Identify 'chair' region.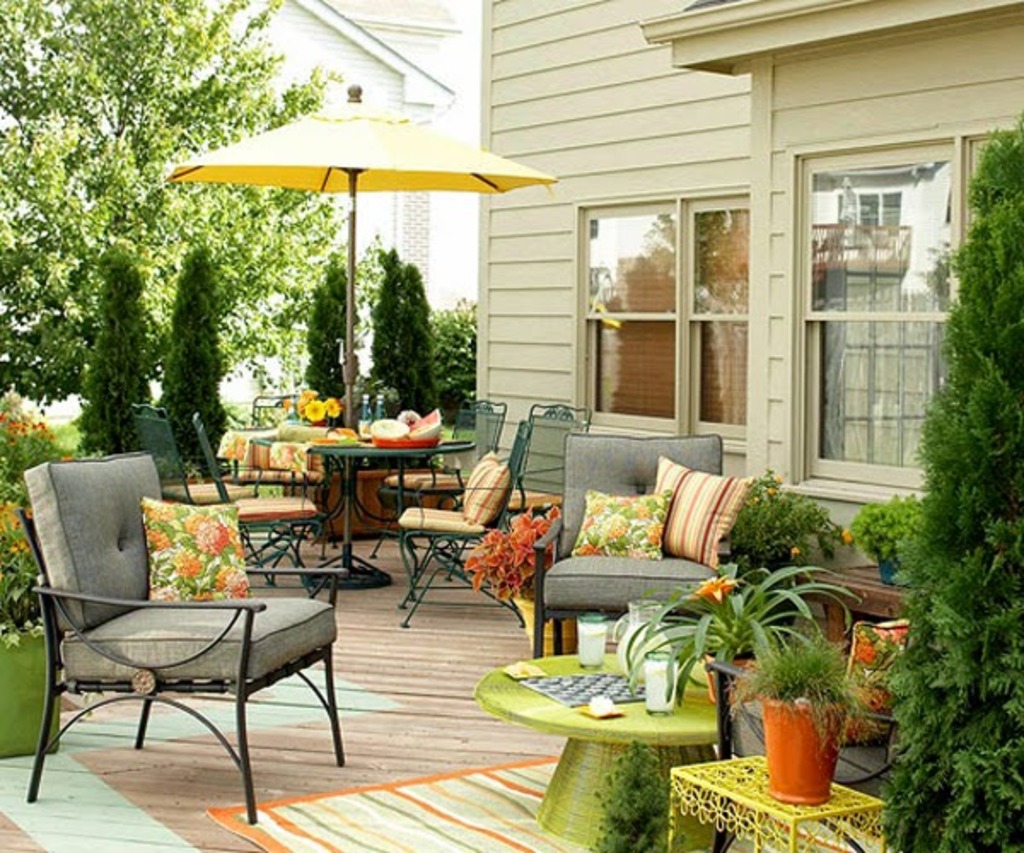
Region: pyautogui.locateOnScreen(14, 471, 331, 821).
